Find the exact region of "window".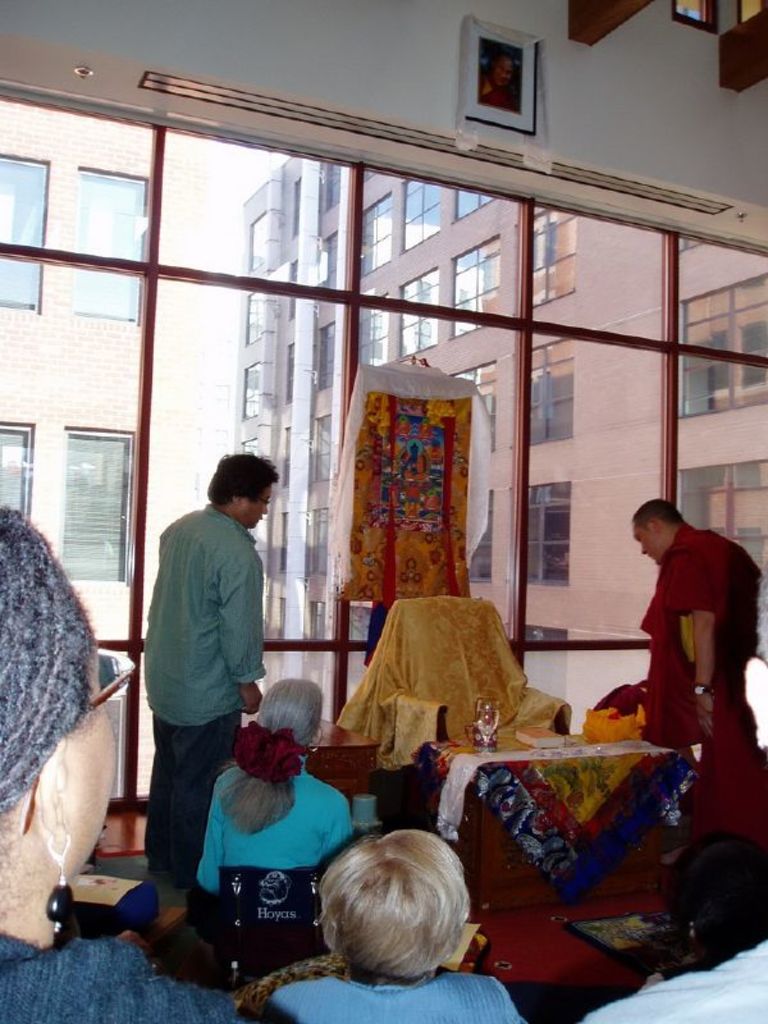
Exact region: {"x1": 513, "y1": 485, "x2": 577, "y2": 589}.
